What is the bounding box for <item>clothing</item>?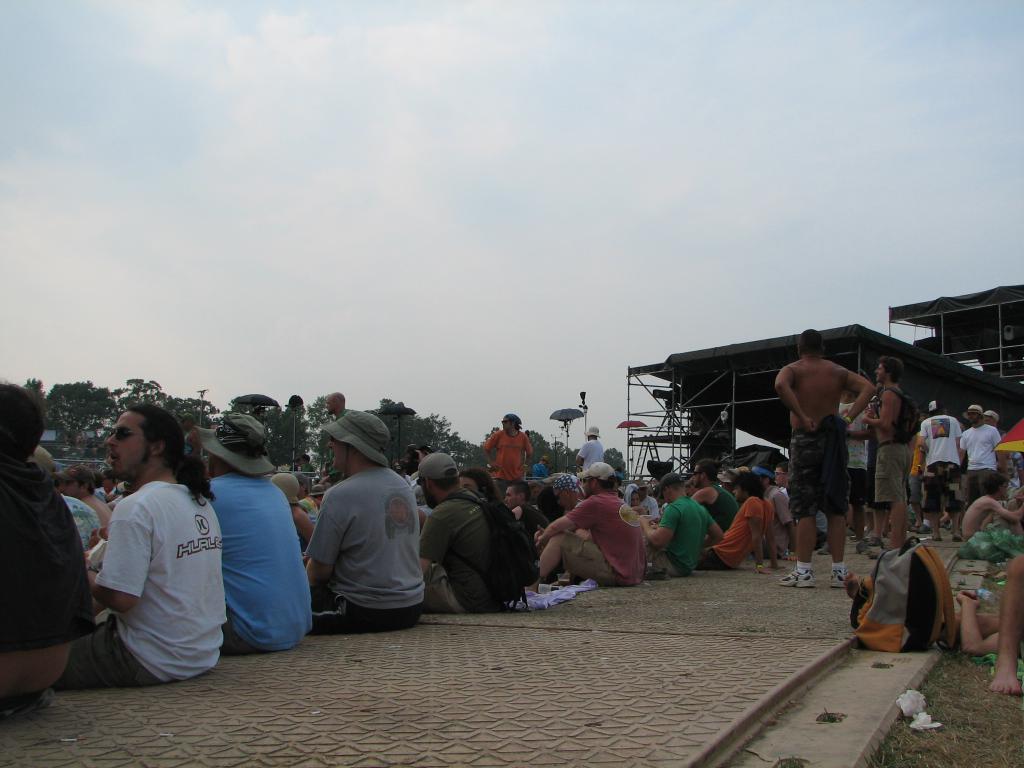
[417,487,528,611].
